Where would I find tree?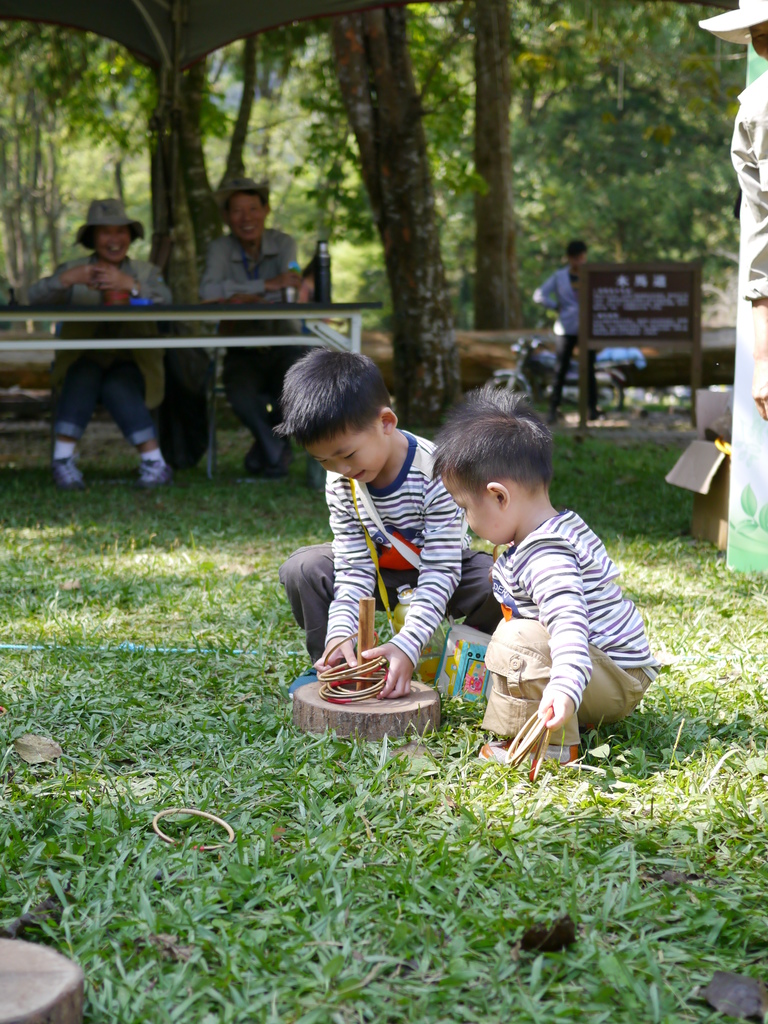
At x1=467 y1=3 x2=767 y2=328.
